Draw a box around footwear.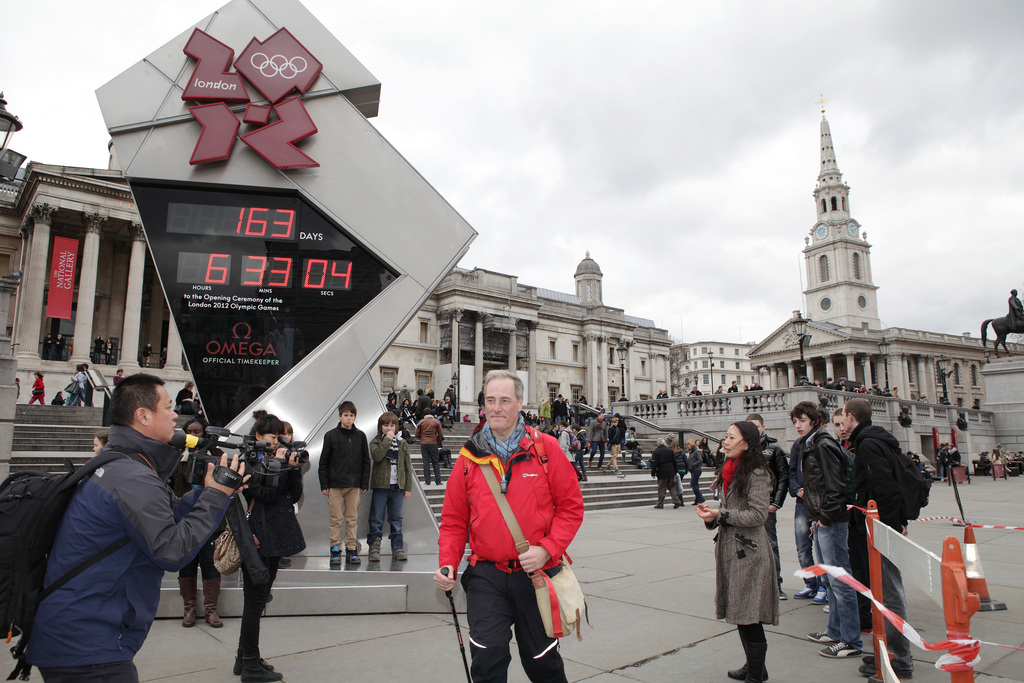
box(391, 546, 410, 562).
